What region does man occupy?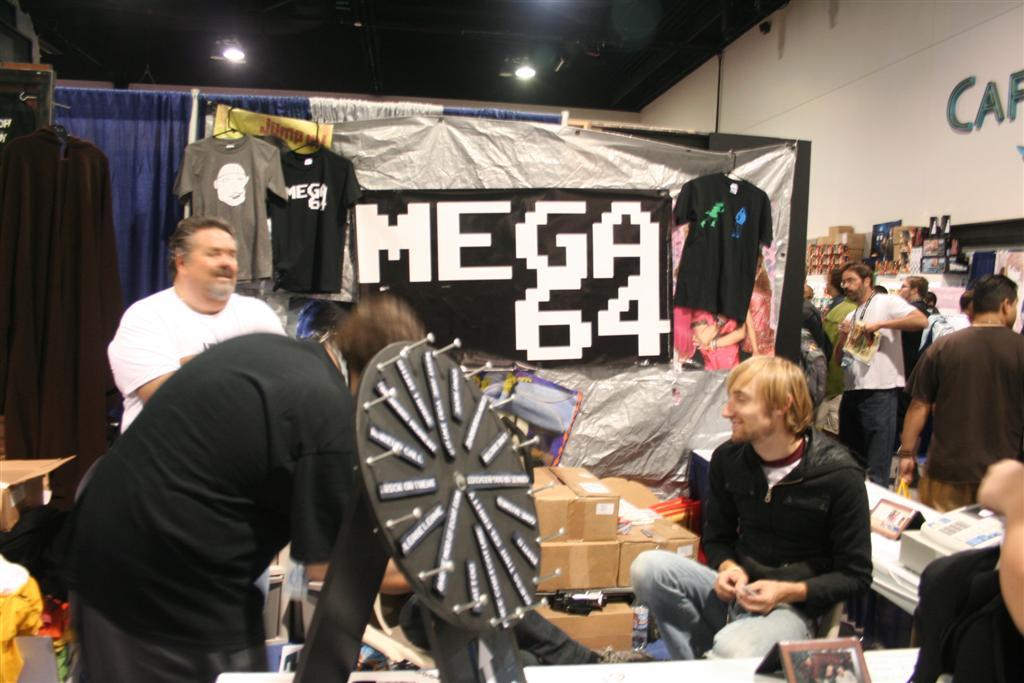
box=[895, 271, 943, 489].
